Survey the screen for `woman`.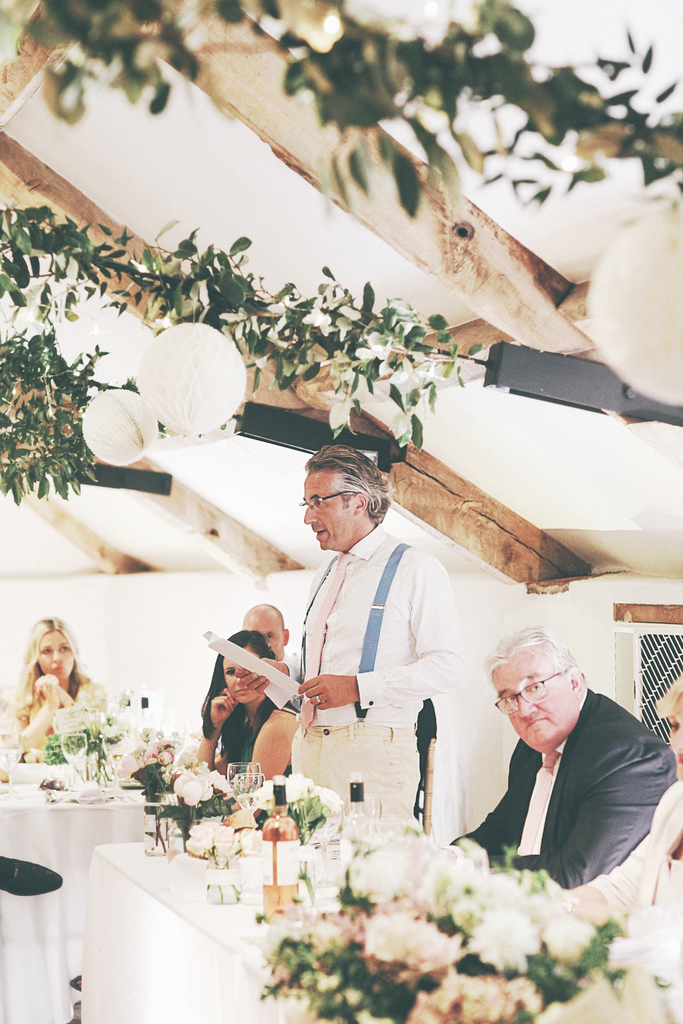
Survey found: <bbox>193, 614, 302, 777</bbox>.
